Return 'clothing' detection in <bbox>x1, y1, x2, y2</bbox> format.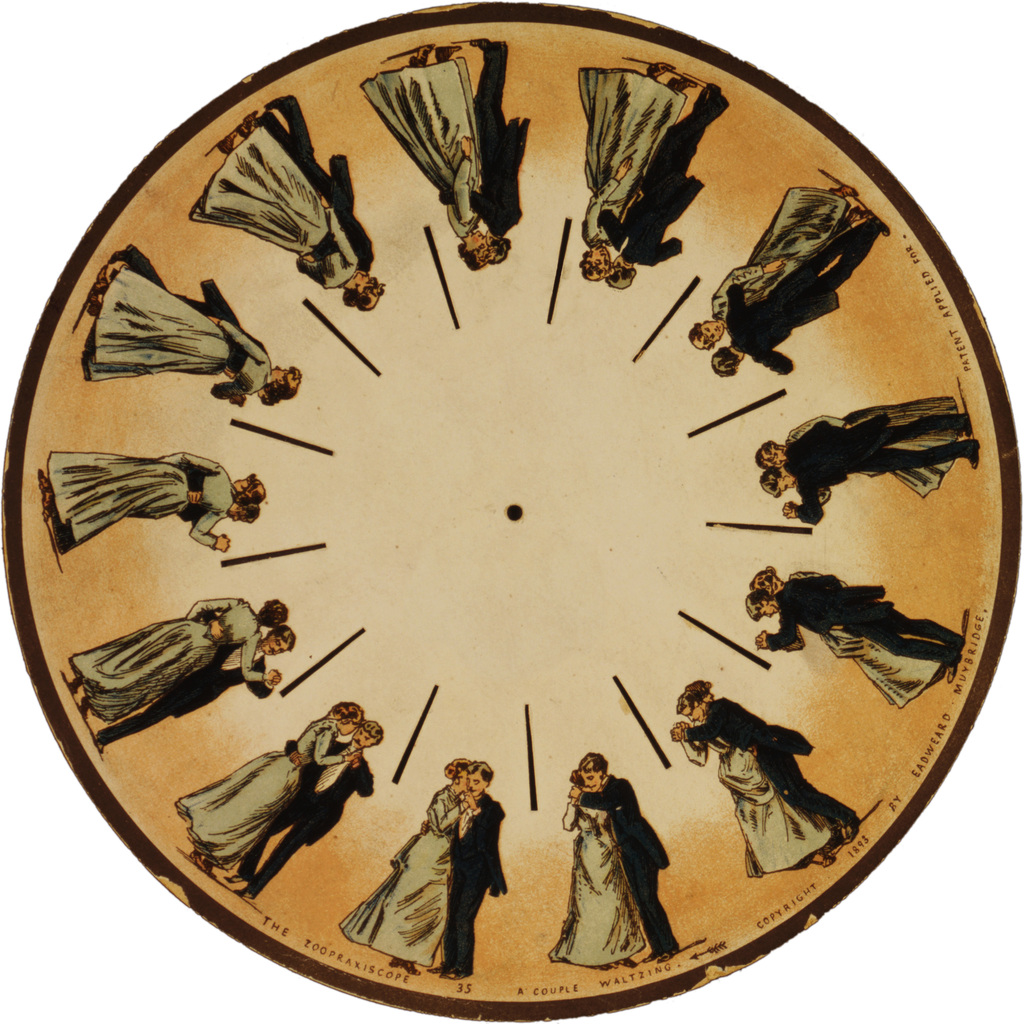
<bbox>548, 794, 650, 967</bbox>.
